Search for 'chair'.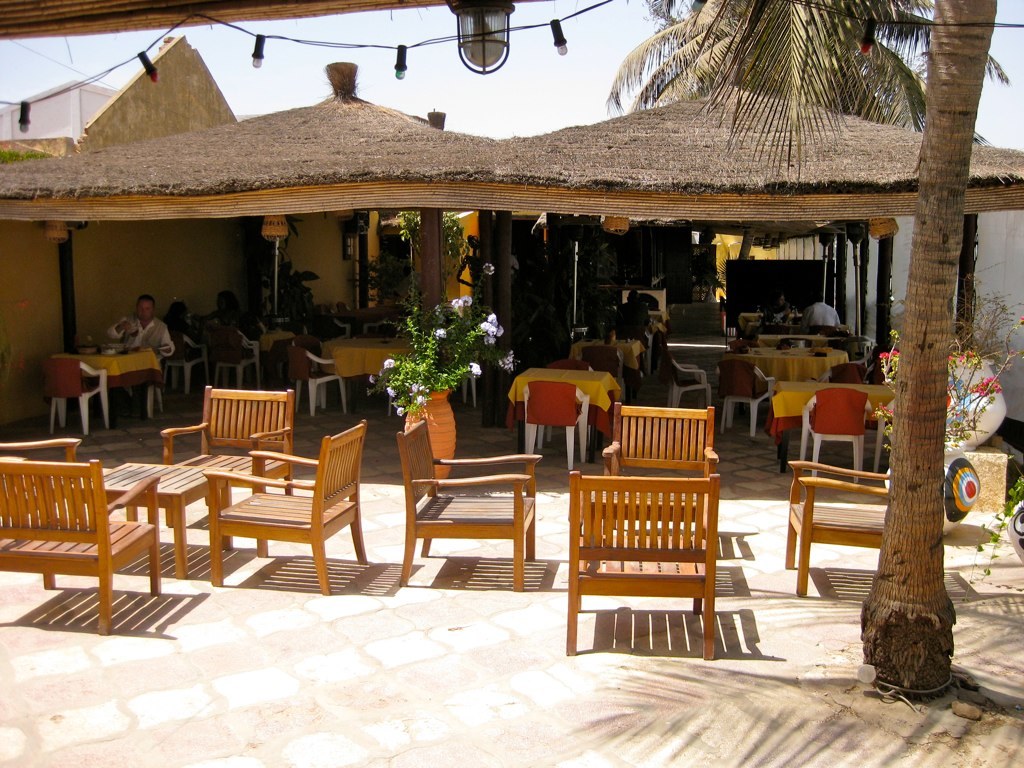
Found at left=291, top=344, right=346, bottom=420.
